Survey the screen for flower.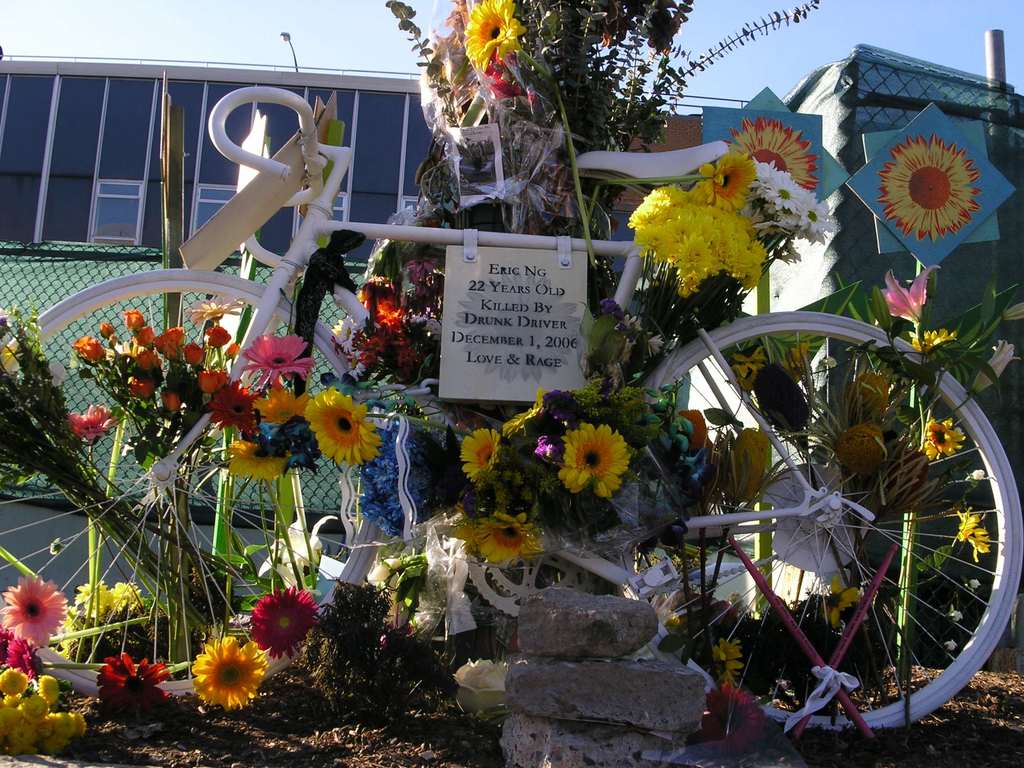
Survey found: (80, 577, 111, 611).
